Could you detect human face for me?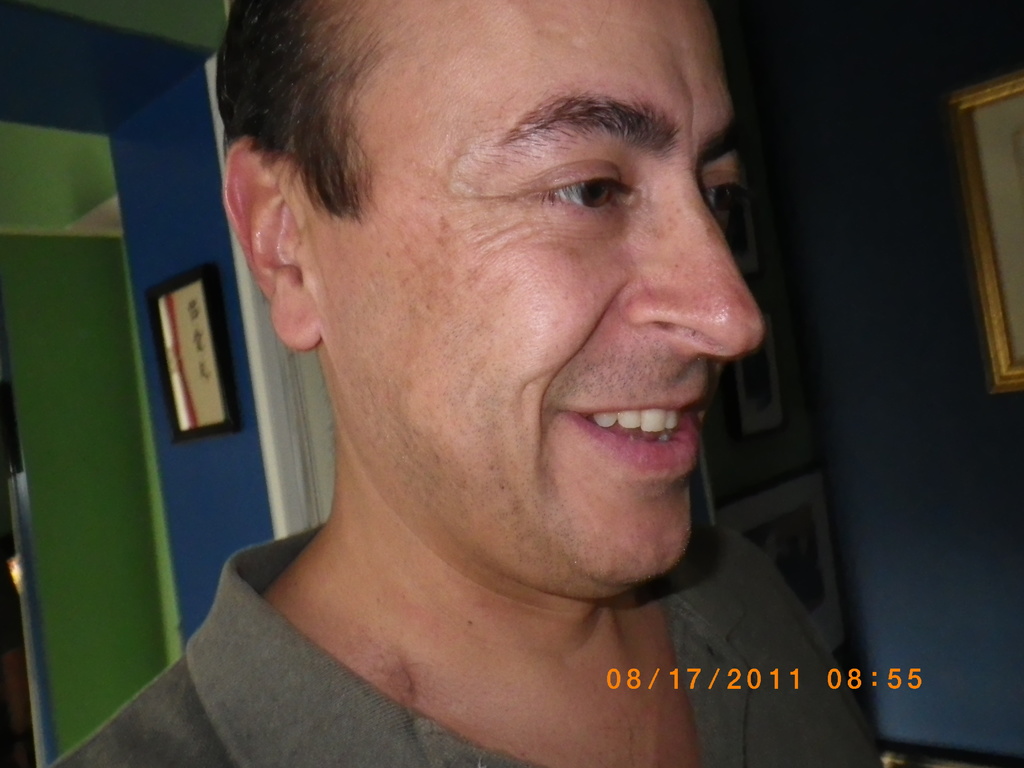
Detection result: (left=300, top=0, right=771, bottom=601).
